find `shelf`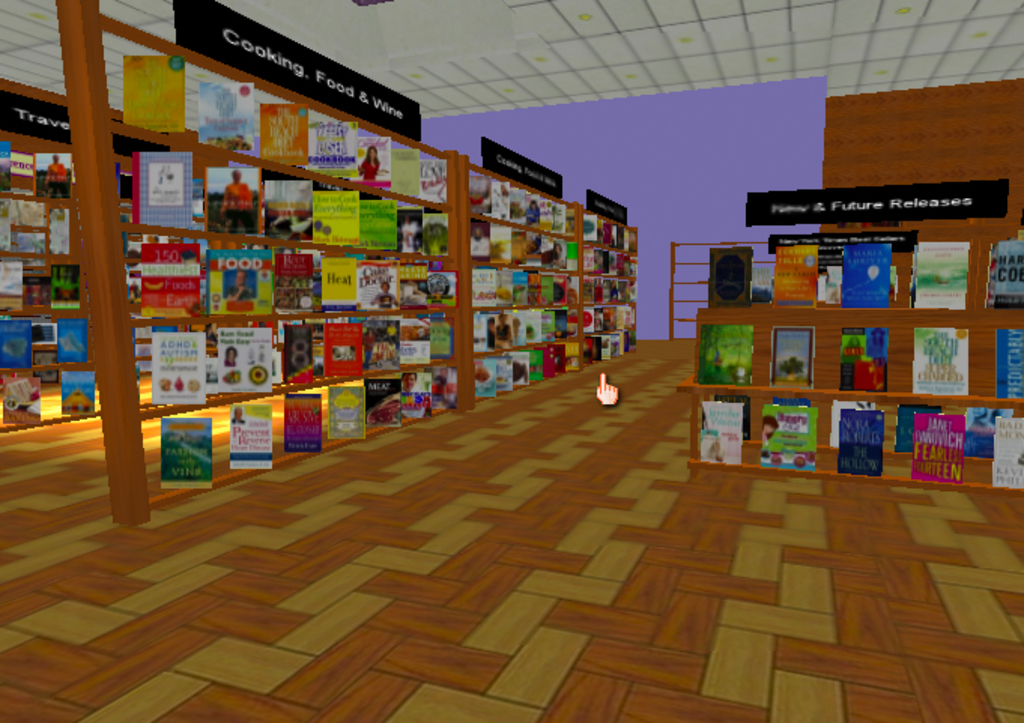
{"x1": 78, "y1": 11, "x2": 644, "y2": 513}
